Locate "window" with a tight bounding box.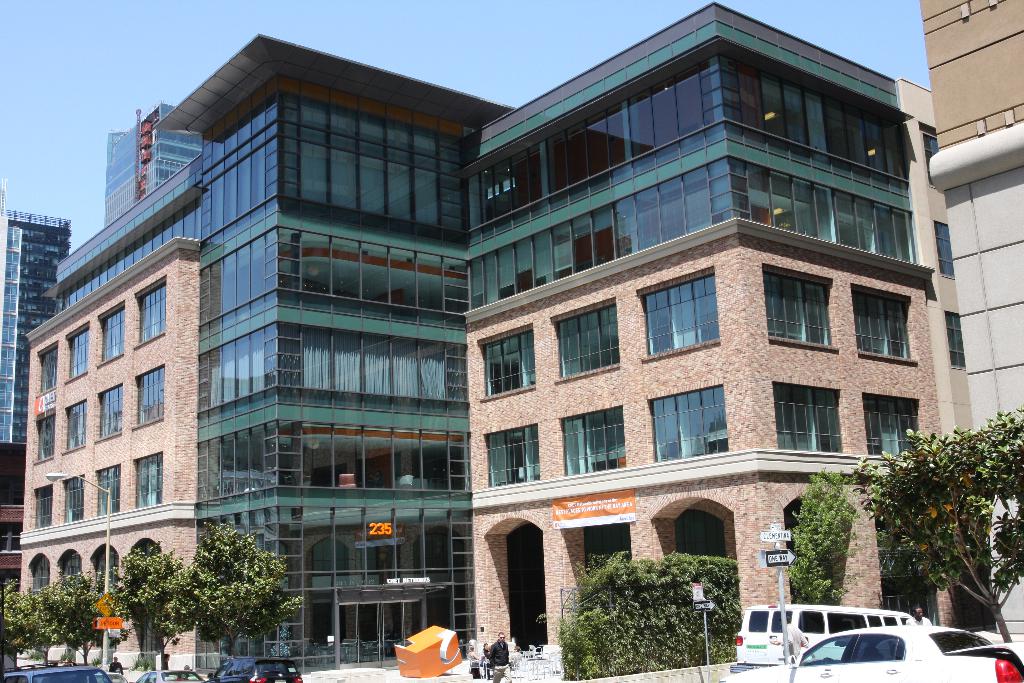
detection(775, 267, 847, 358).
